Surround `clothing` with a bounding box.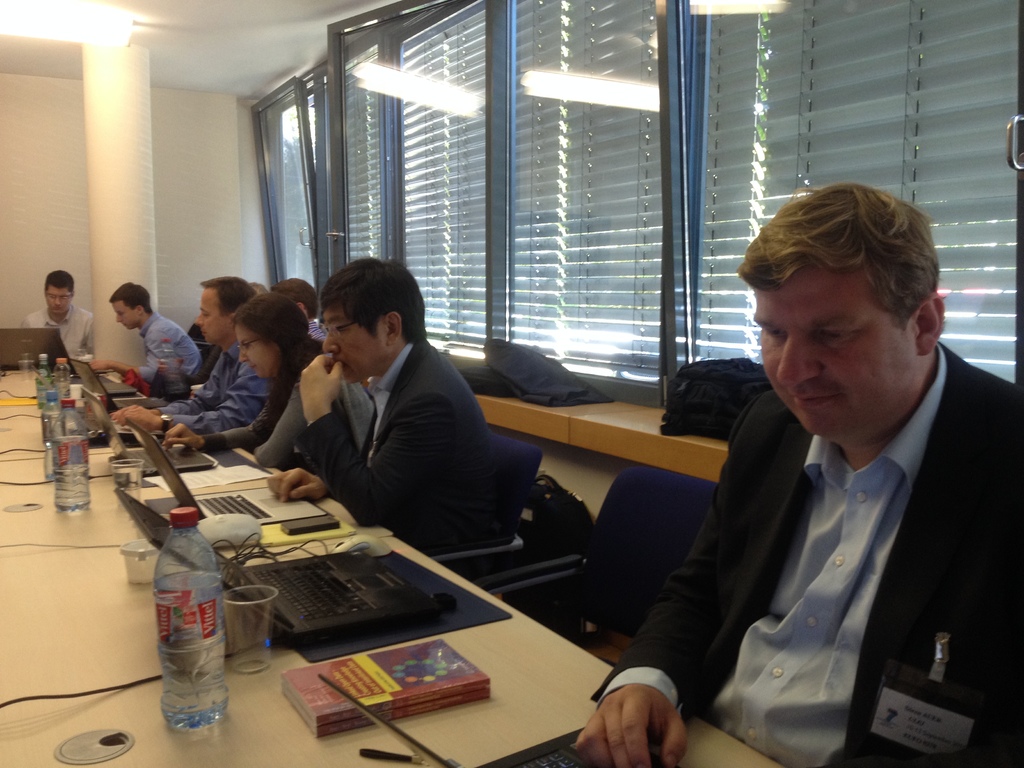
left=28, top=305, right=84, bottom=360.
